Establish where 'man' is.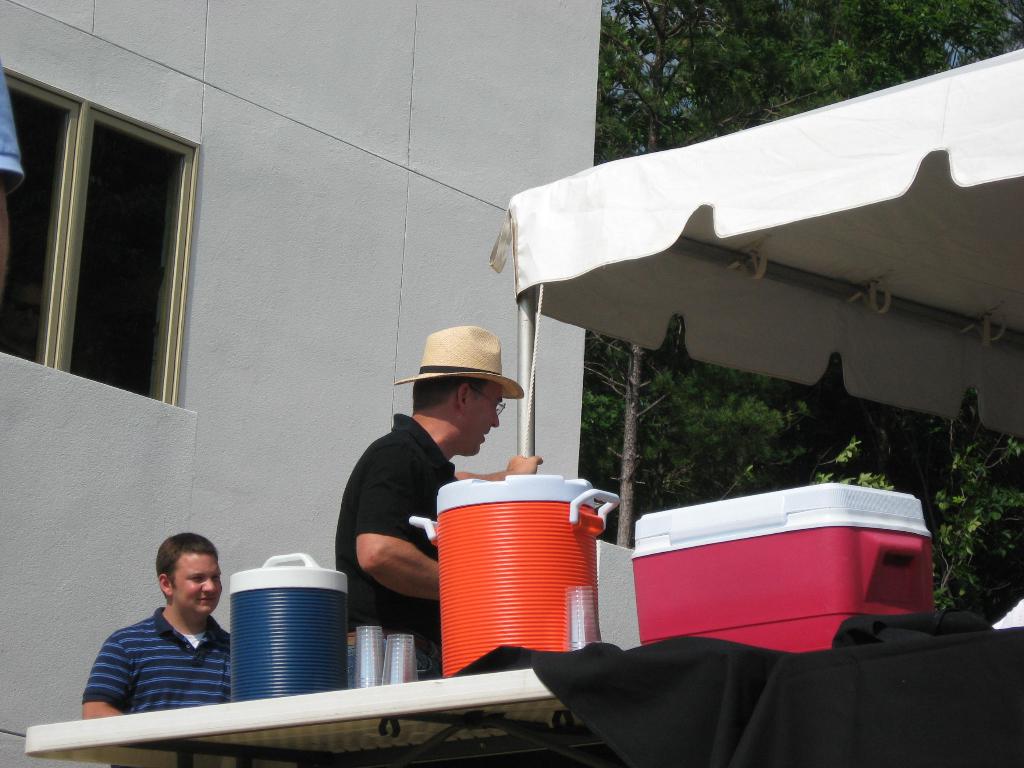
Established at 334 320 550 680.
